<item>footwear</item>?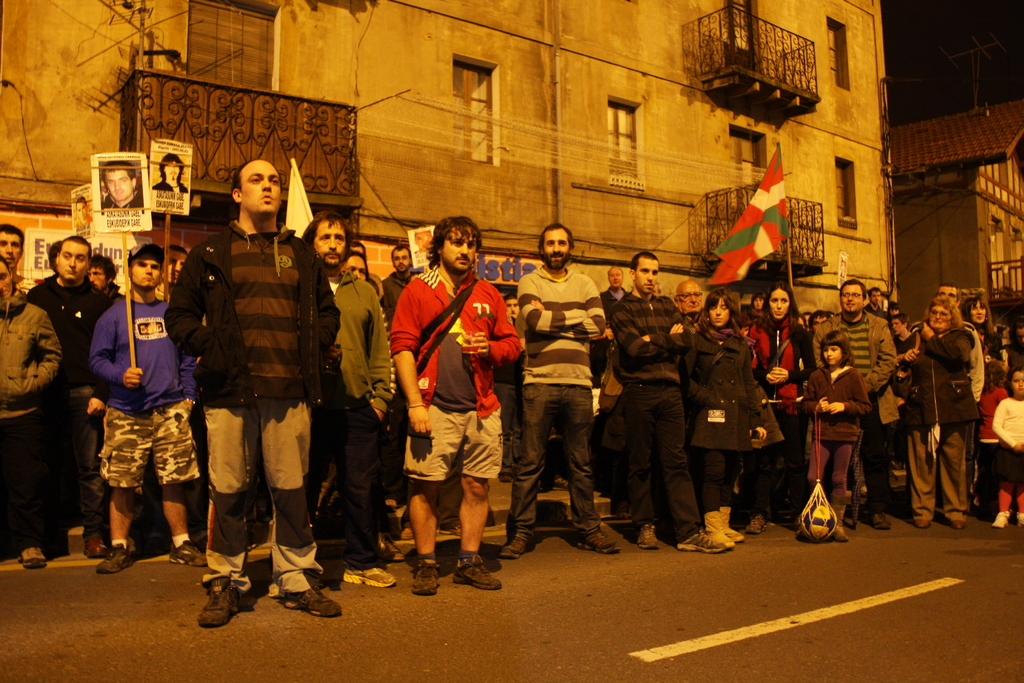
region(449, 552, 504, 588)
